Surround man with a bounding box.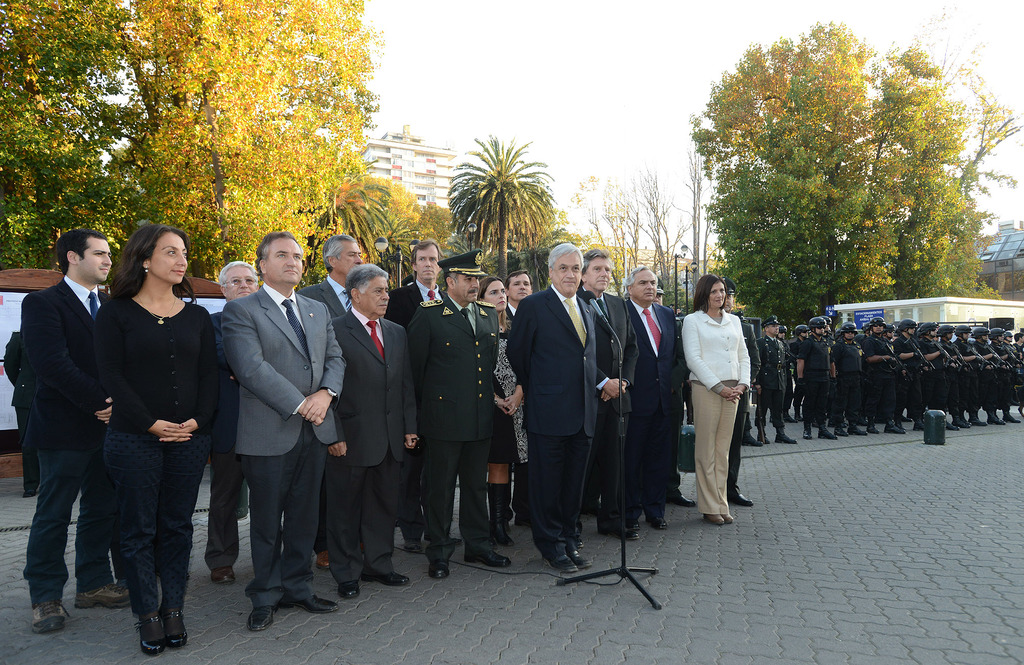
[x1=296, y1=234, x2=367, y2=573].
